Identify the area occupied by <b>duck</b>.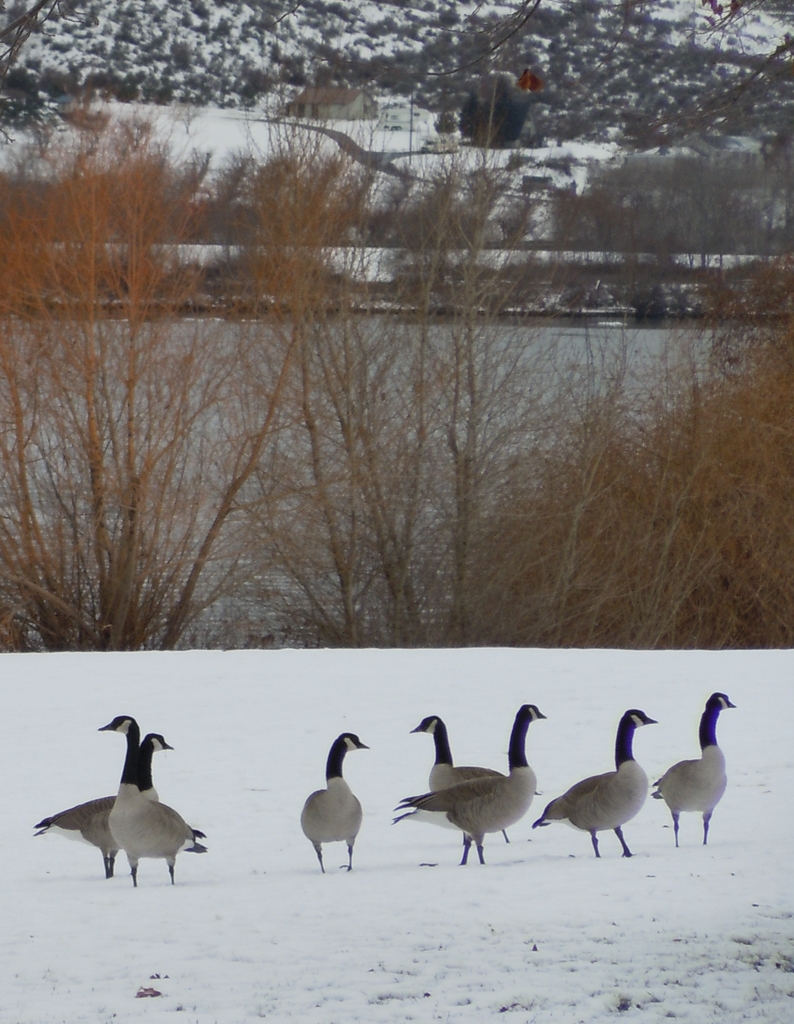
Area: (x1=526, y1=703, x2=660, y2=856).
